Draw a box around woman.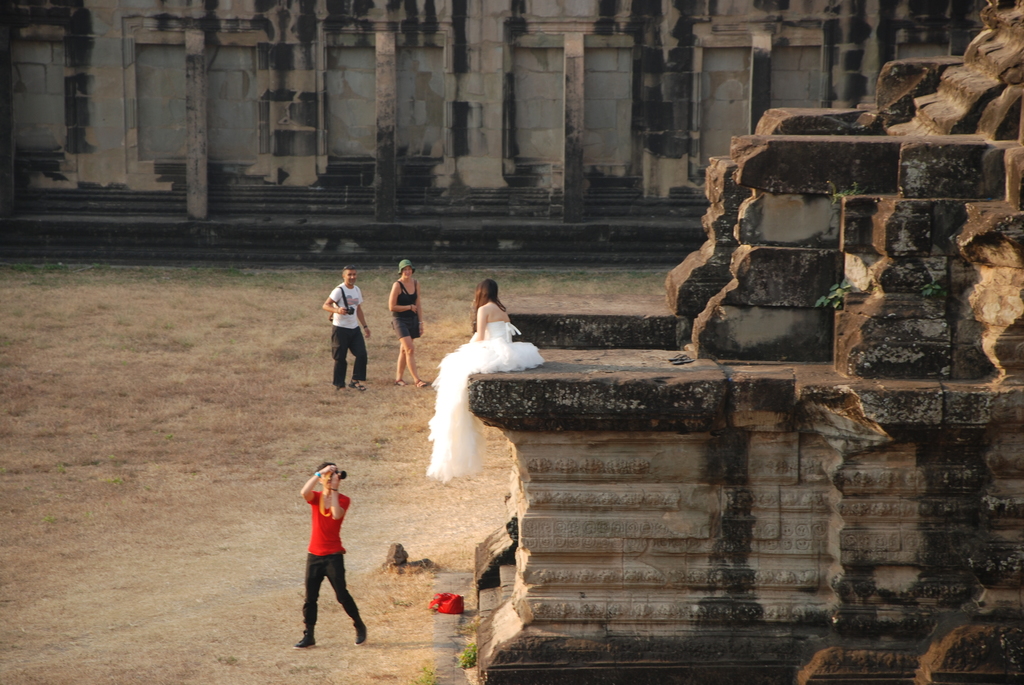
x1=454, y1=278, x2=524, y2=390.
